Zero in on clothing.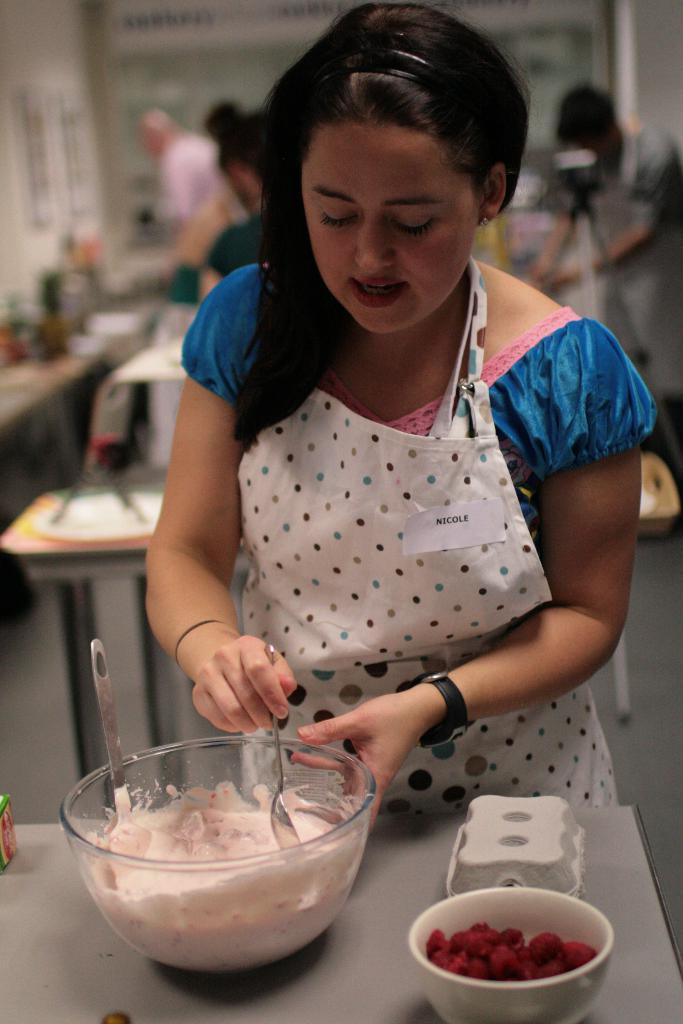
Zeroed in: left=165, top=134, right=222, bottom=216.
